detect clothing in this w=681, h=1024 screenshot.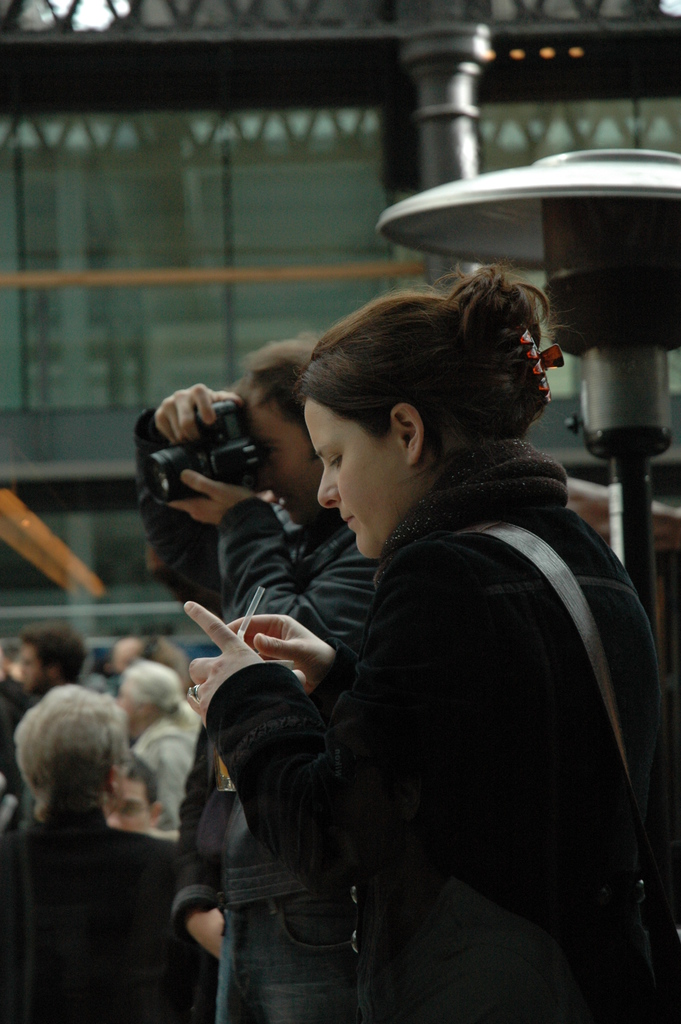
Detection: {"left": 135, "top": 710, "right": 199, "bottom": 841}.
